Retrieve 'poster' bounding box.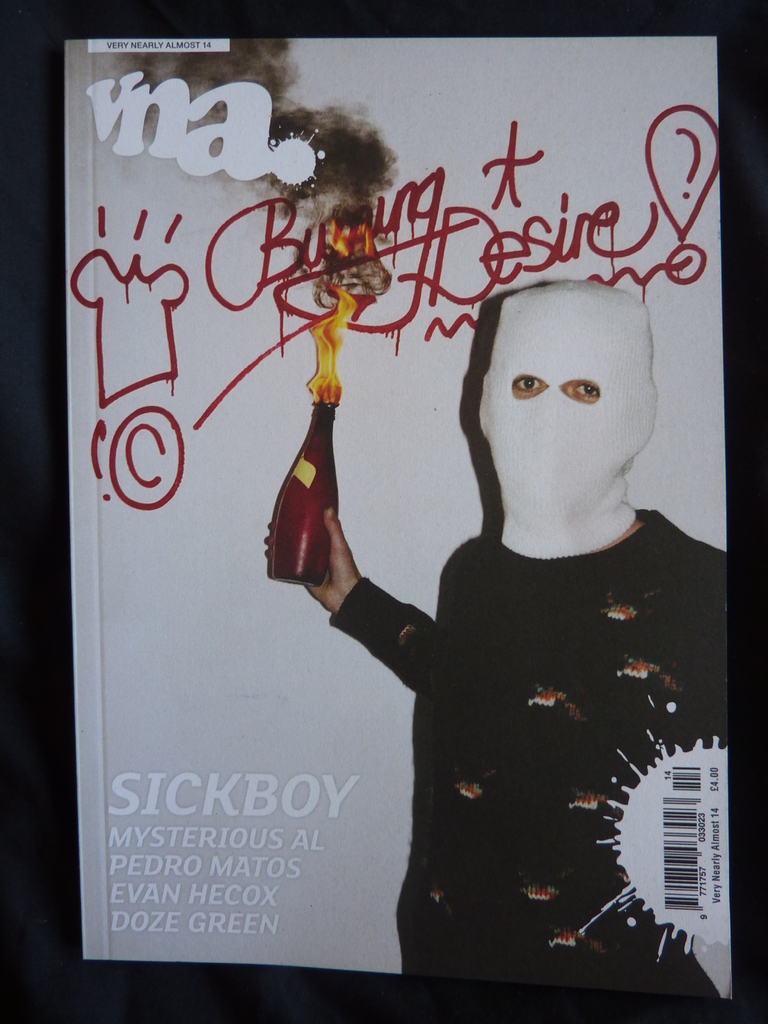
Bounding box: x1=65 y1=39 x2=732 y2=998.
